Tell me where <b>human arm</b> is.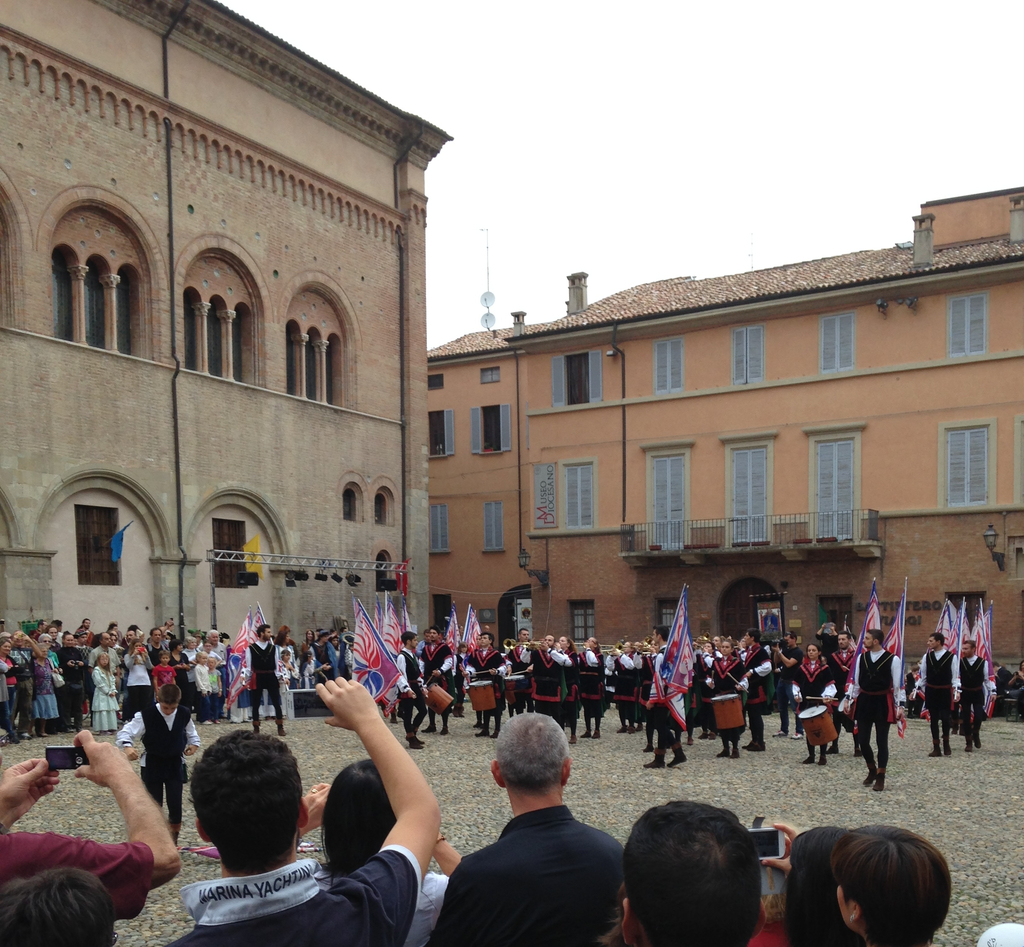
<b>human arm</b> is at rect(431, 835, 465, 929).
